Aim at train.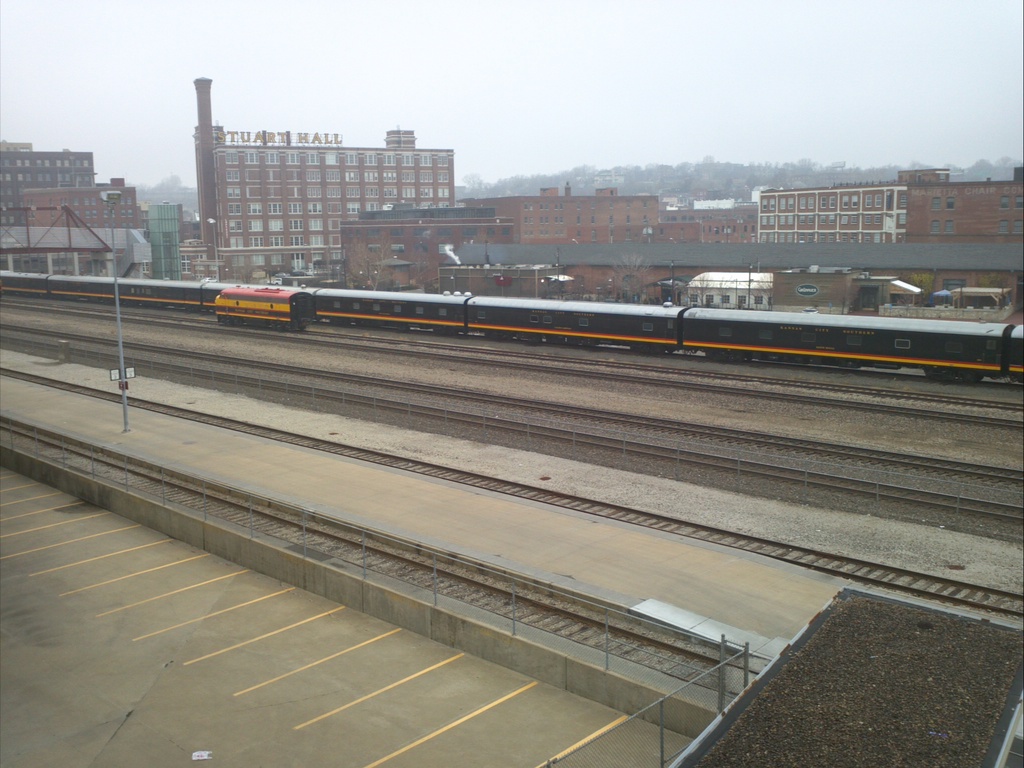
Aimed at x1=215 y1=286 x2=310 y2=338.
